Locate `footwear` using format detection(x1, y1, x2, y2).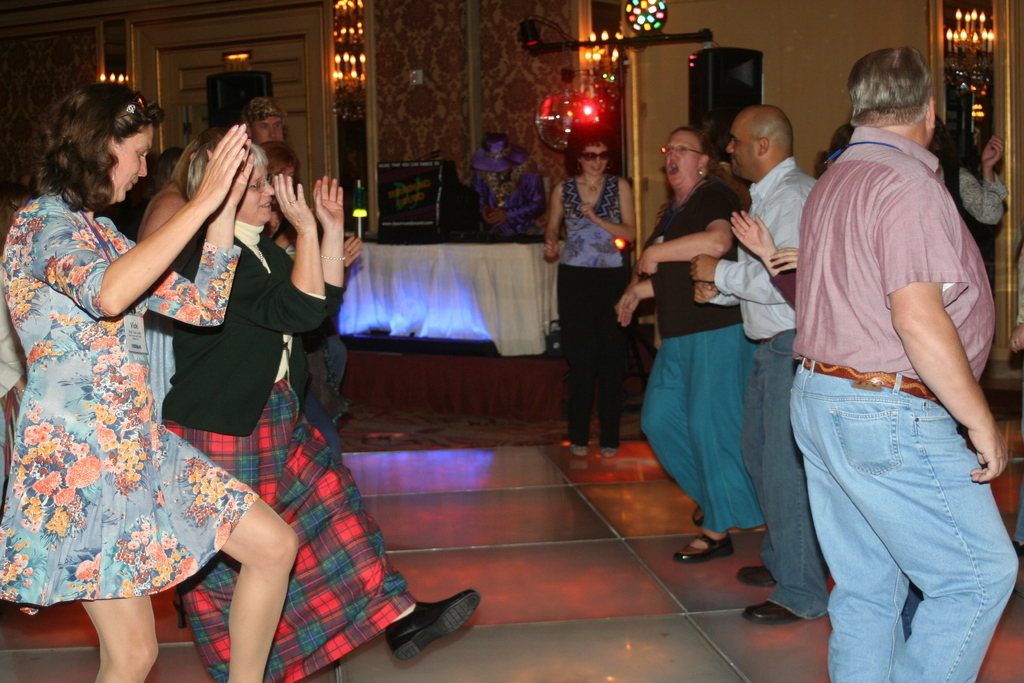
detection(669, 522, 742, 565).
